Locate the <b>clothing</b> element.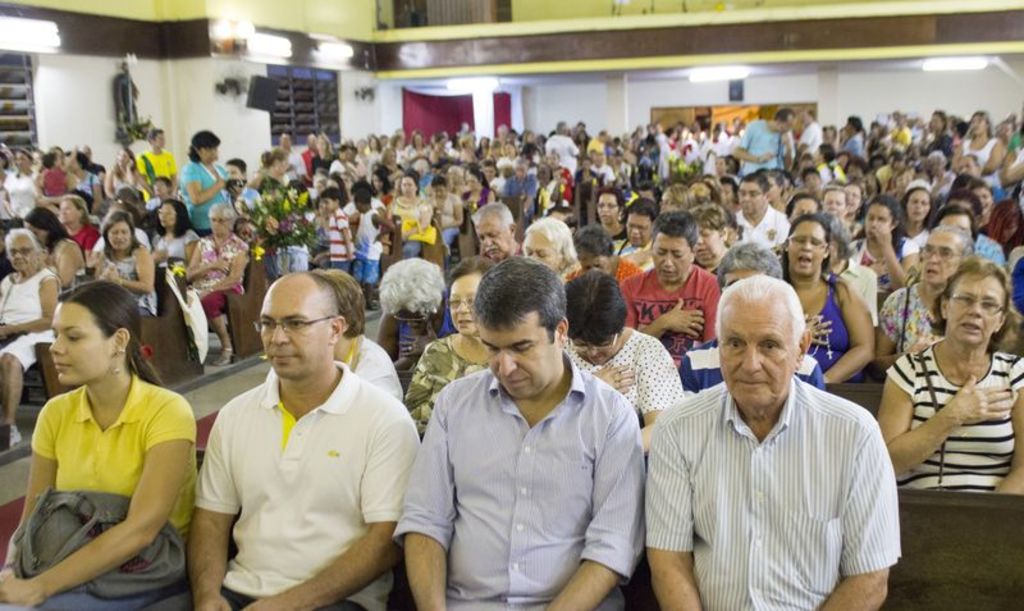
Element bbox: <bbox>97, 241, 161, 311</bbox>.
